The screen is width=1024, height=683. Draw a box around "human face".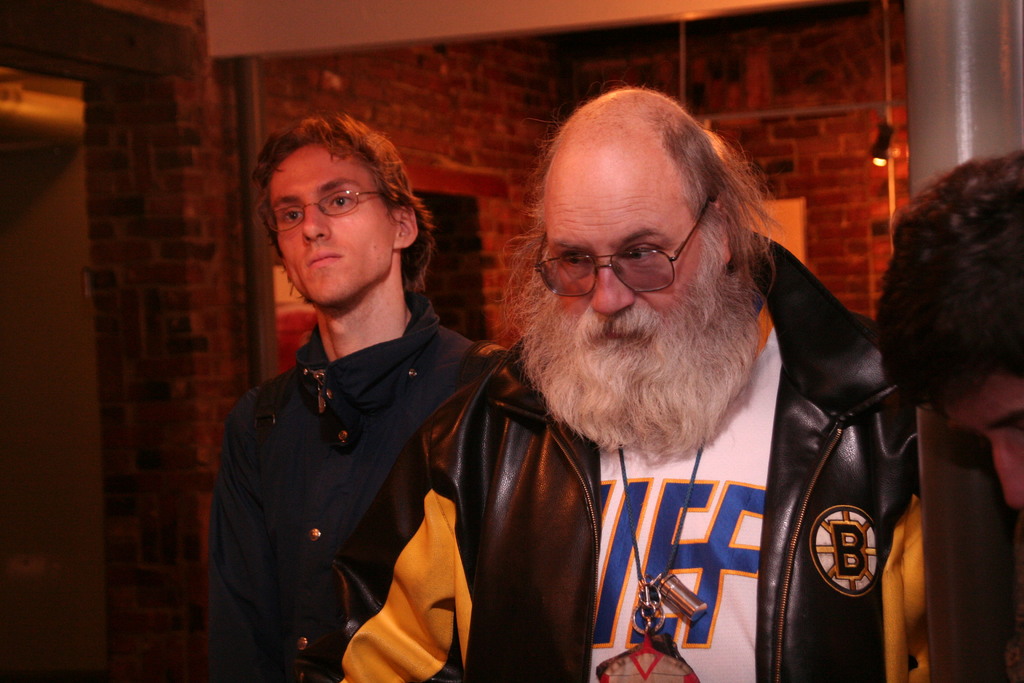
[926,367,1023,507].
